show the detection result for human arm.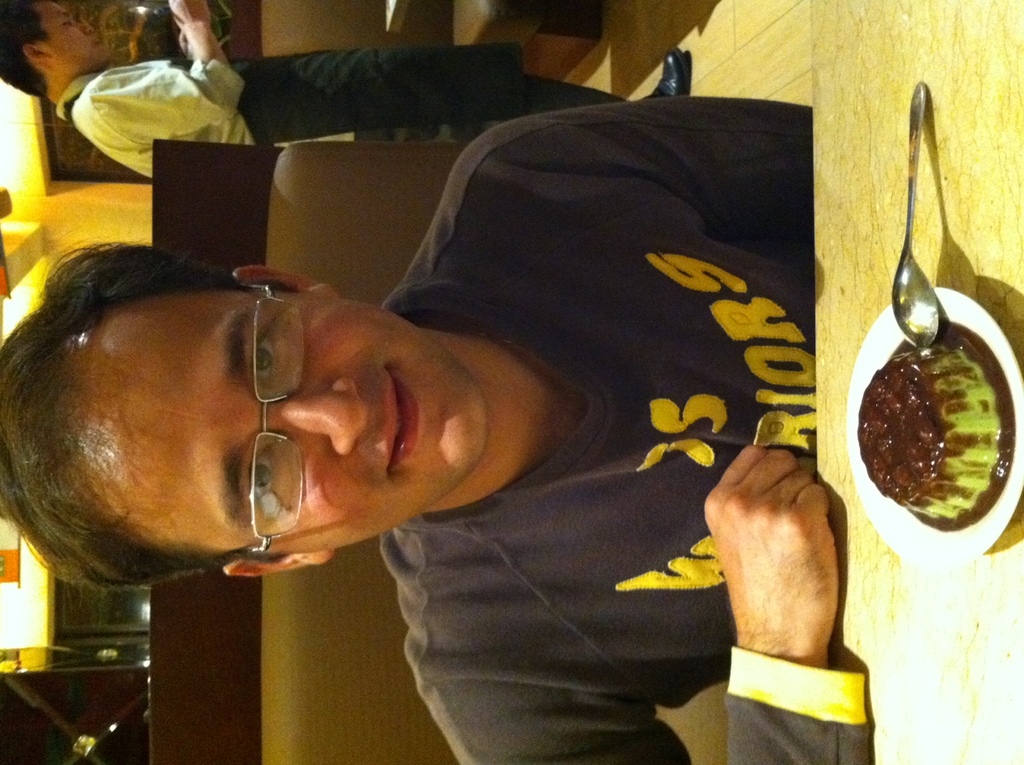
l=89, t=0, r=243, b=124.
